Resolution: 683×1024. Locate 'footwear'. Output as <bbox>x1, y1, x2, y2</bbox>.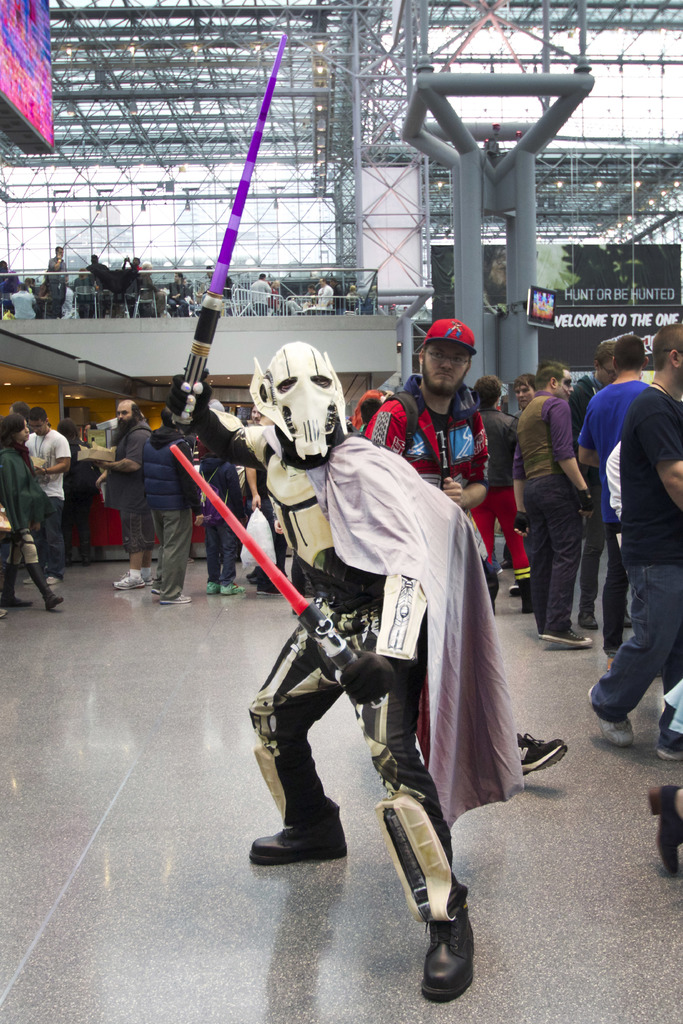
<bbox>112, 566, 142, 592</bbox>.
